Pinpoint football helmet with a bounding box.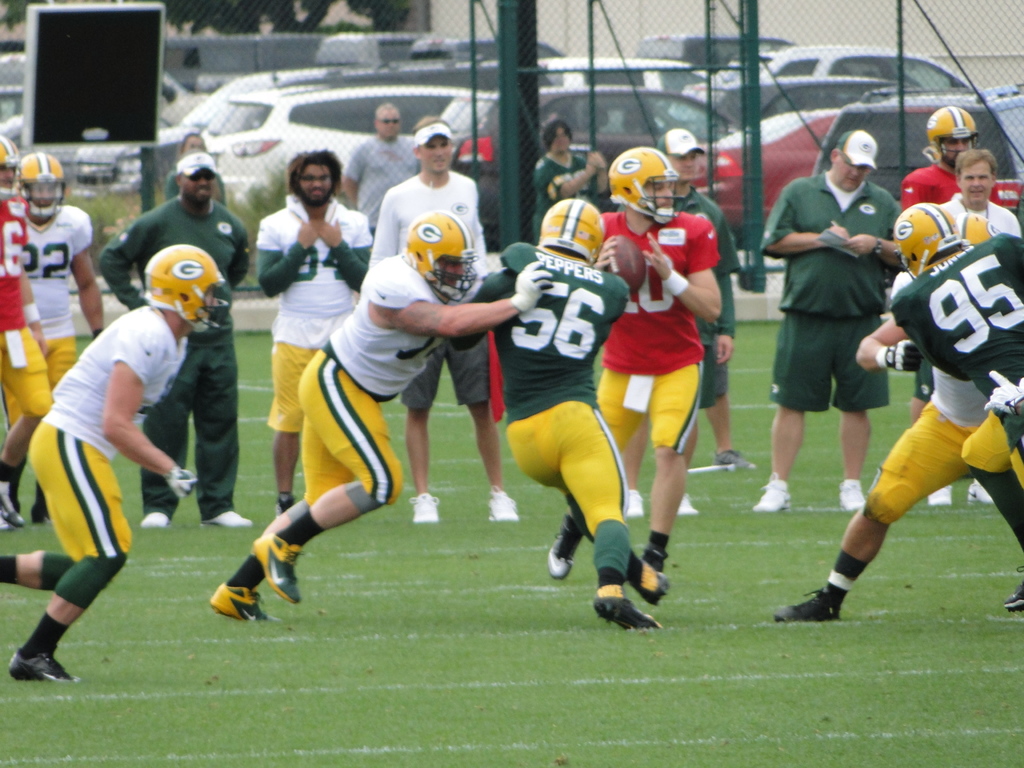
925,99,986,194.
